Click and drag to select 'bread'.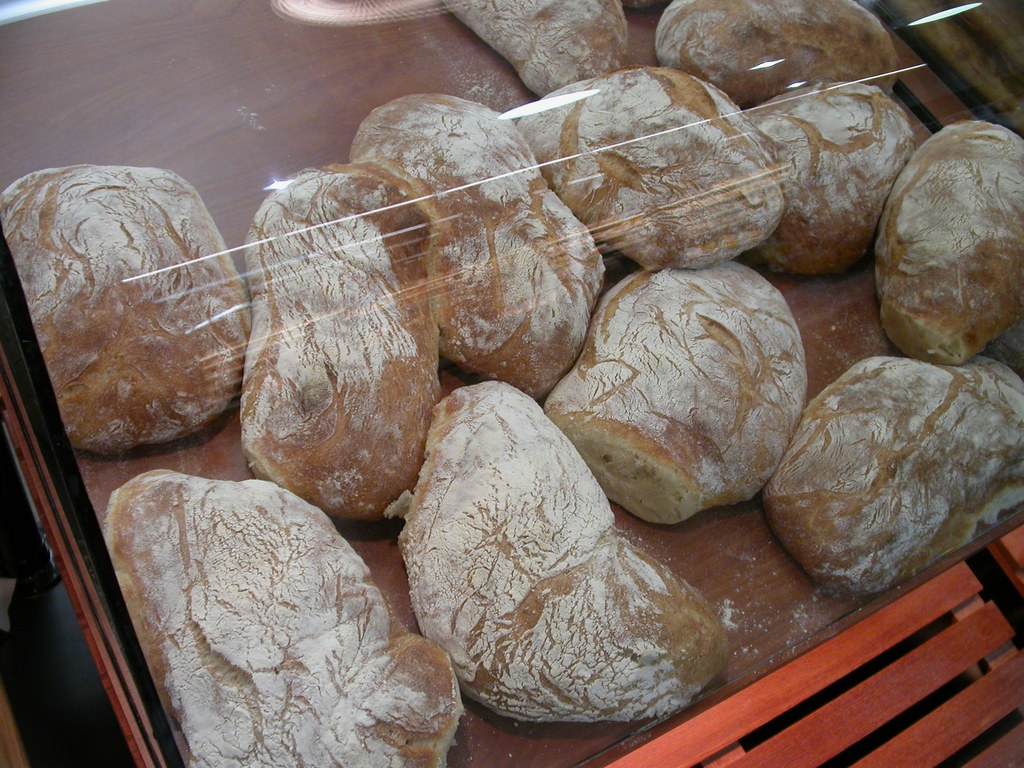
Selection: x1=652, y1=0, x2=900, y2=108.
